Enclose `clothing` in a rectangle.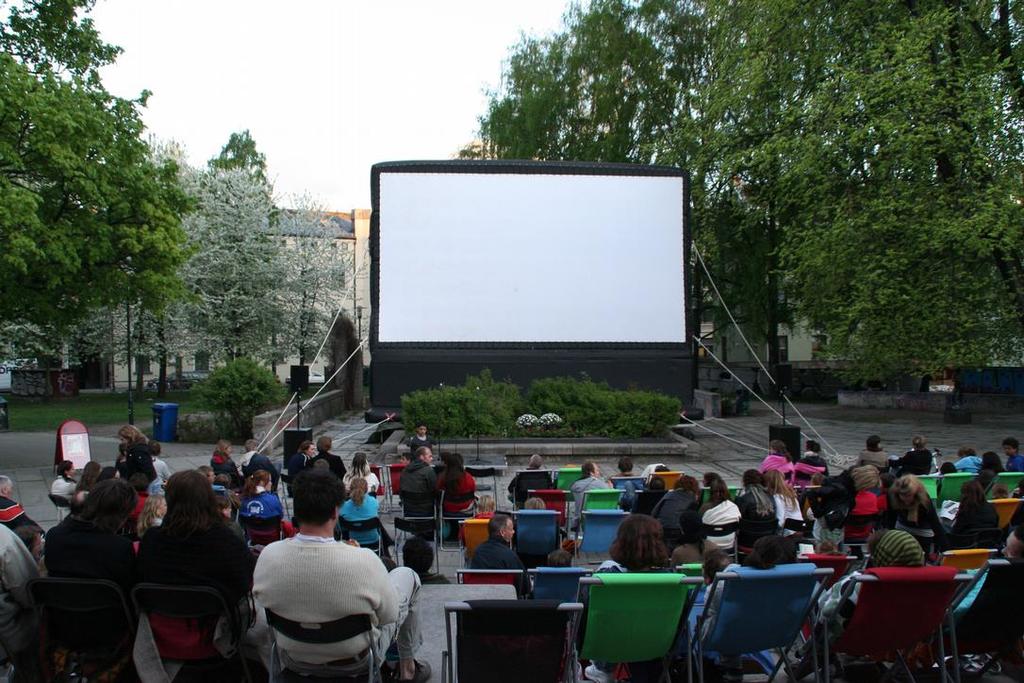
399 458 438 495.
